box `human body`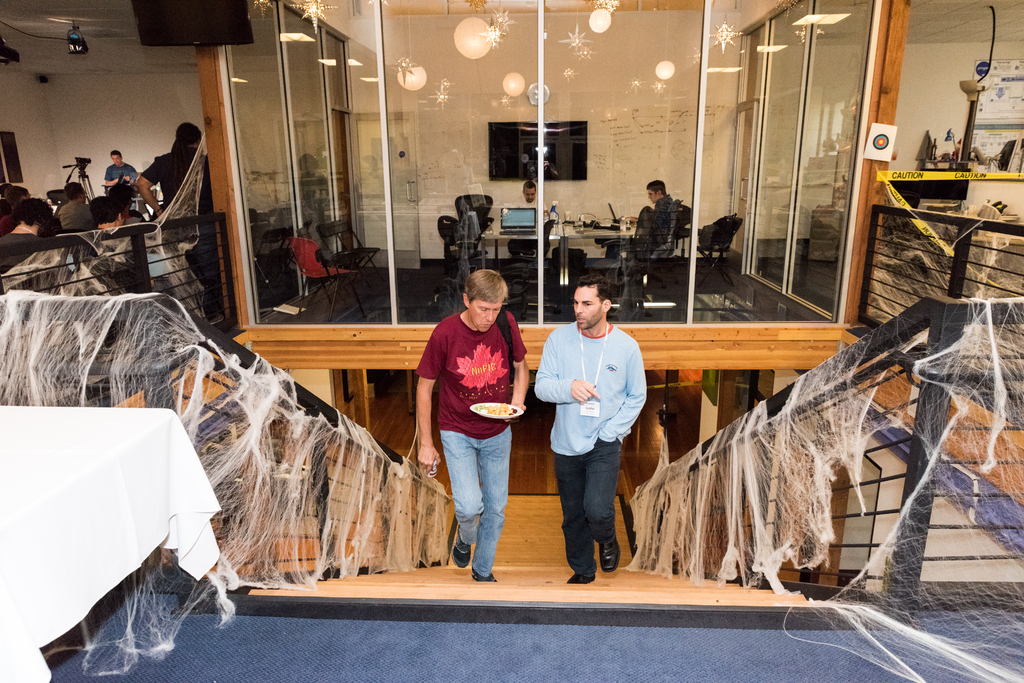
[104,163,135,193]
